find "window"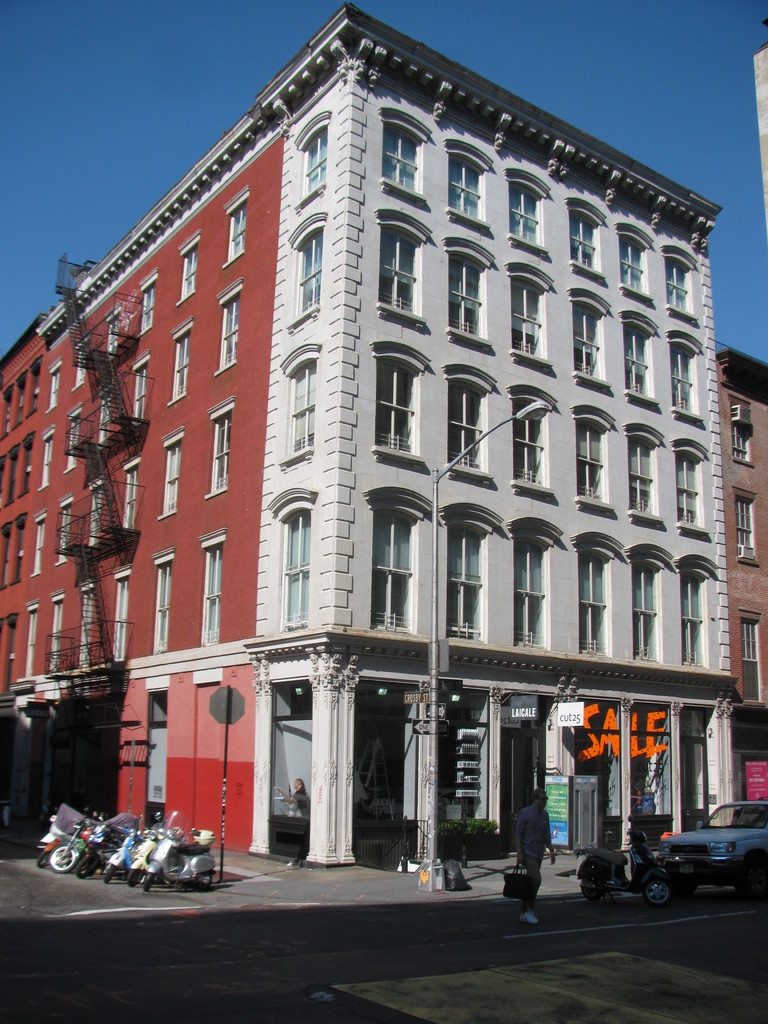
left=503, top=257, right=554, bottom=372
